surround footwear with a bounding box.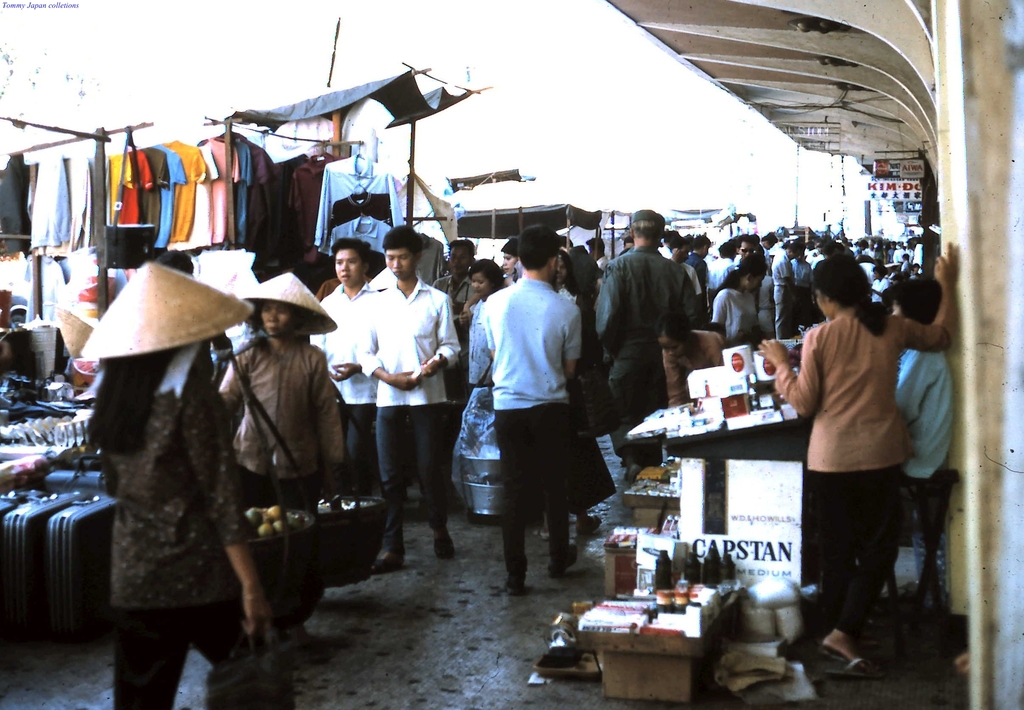
region(366, 537, 406, 573).
